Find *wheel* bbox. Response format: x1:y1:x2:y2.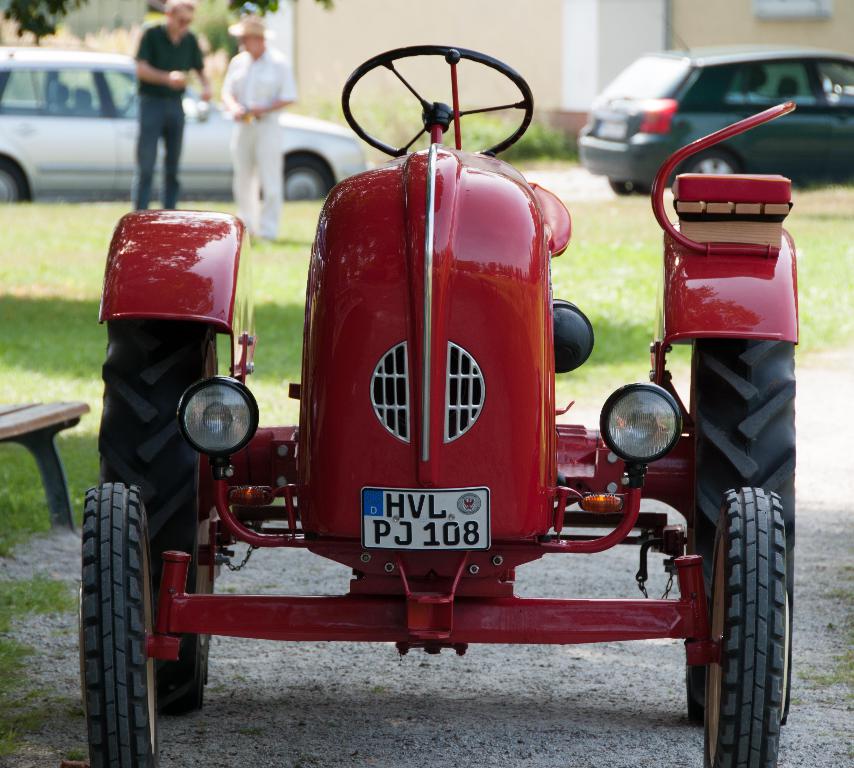
97:319:219:715.
